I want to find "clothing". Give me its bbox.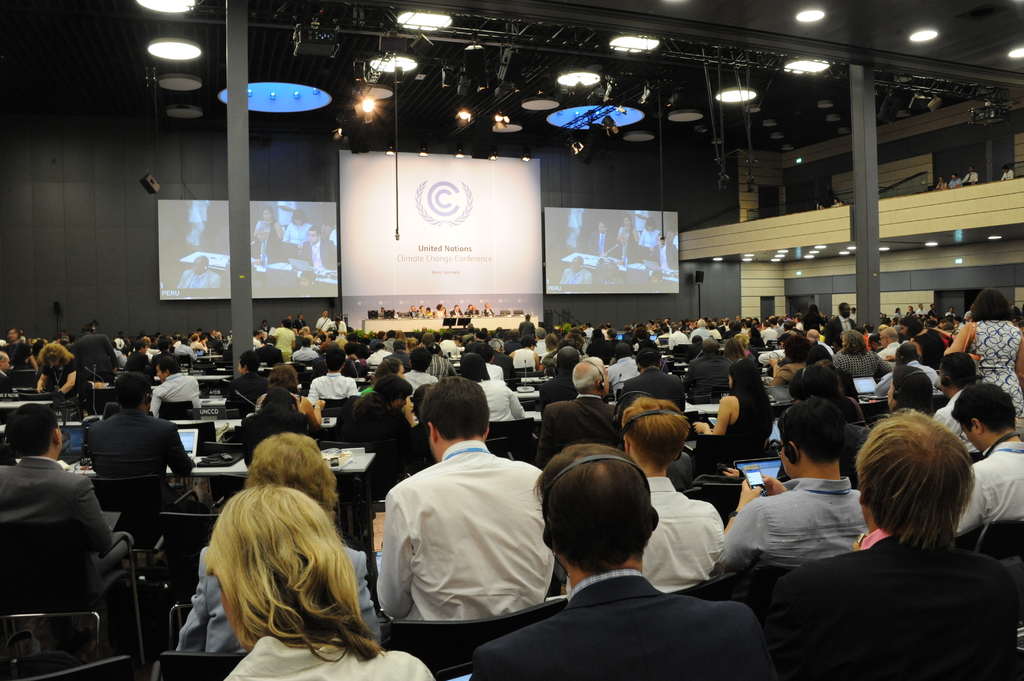
BBox(666, 330, 689, 351).
